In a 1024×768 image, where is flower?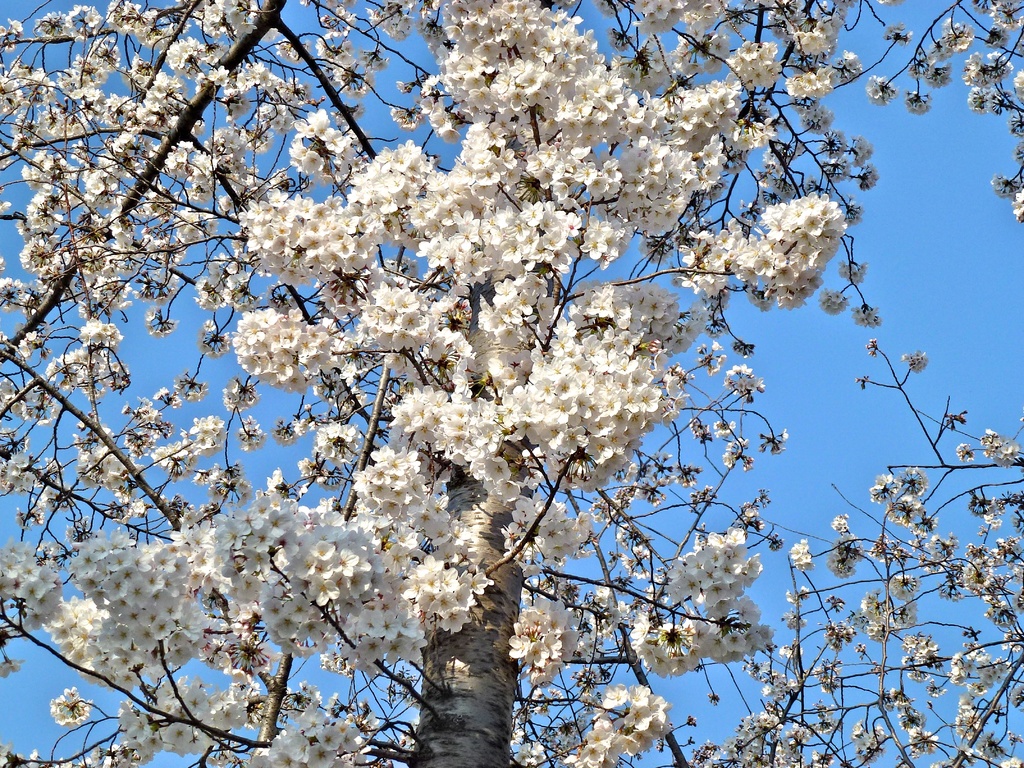
locate(854, 732, 878, 757).
